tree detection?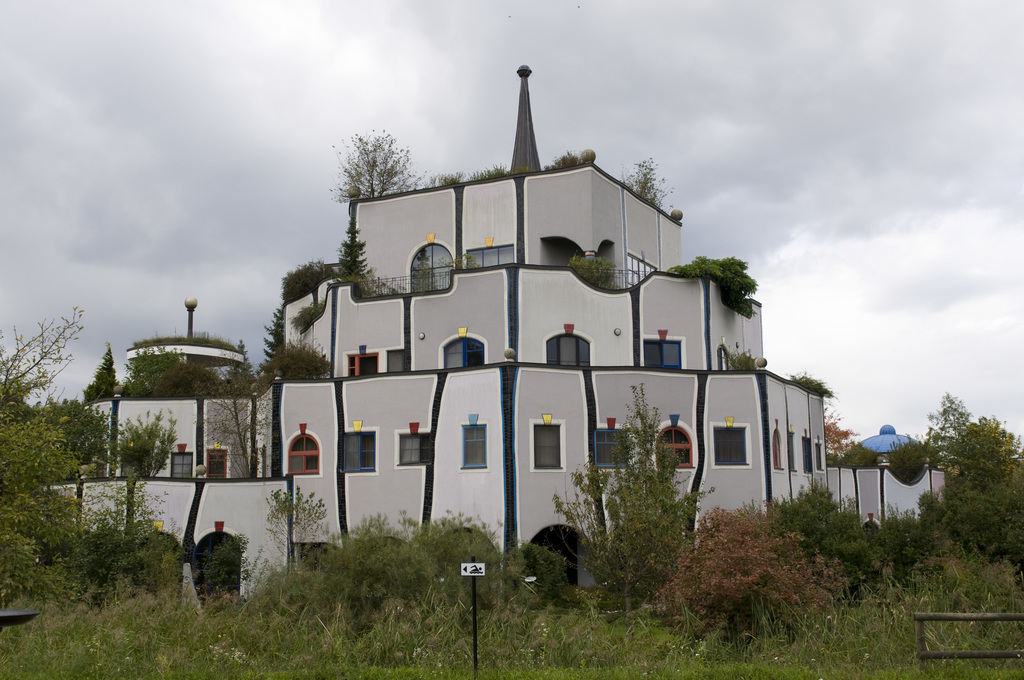
BBox(616, 154, 673, 210)
